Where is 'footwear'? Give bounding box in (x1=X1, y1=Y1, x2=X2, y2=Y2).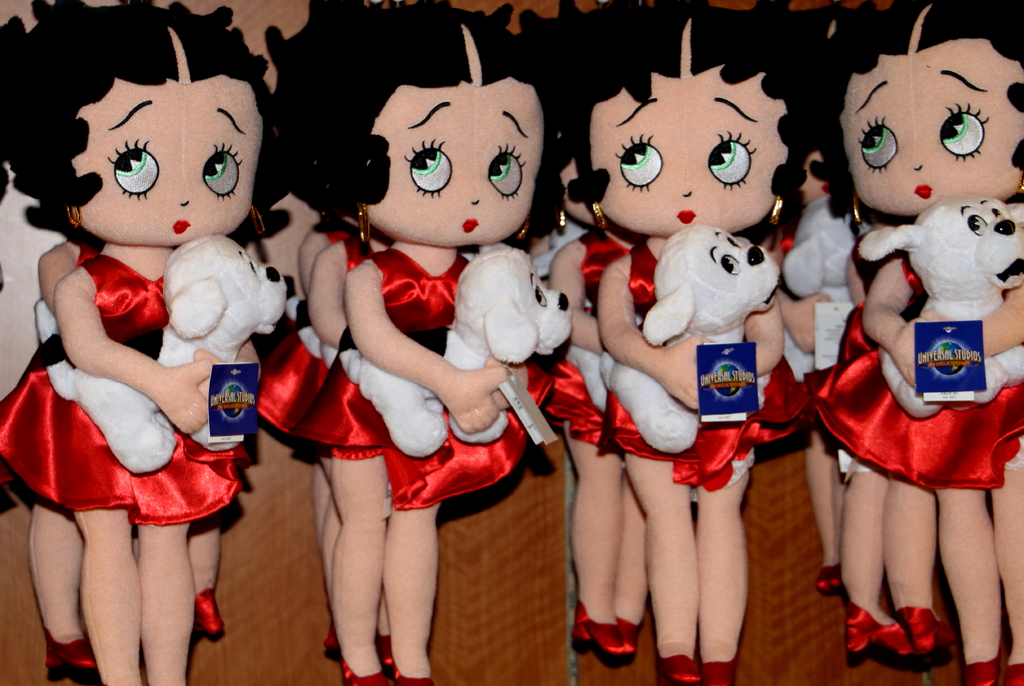
(x1=571, y1=607, x2=592, y2=643).
